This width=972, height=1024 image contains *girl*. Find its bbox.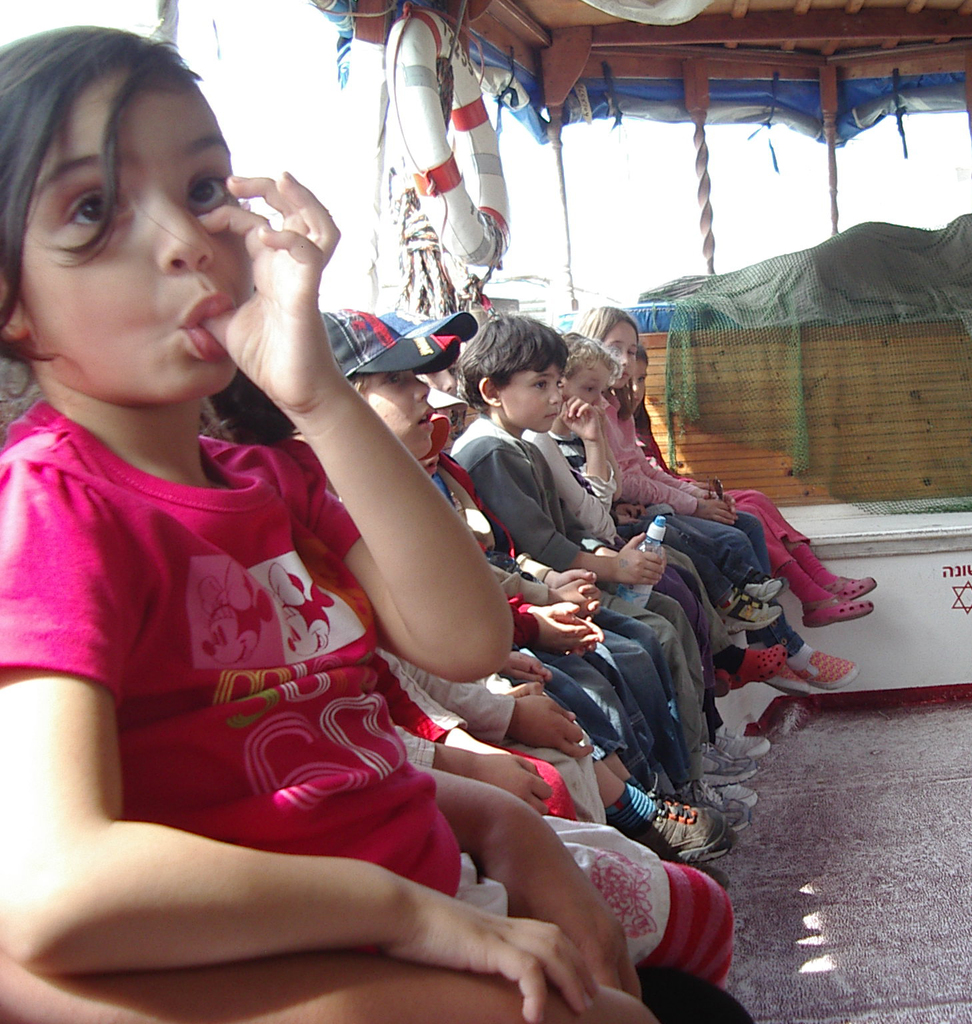
{"left": 568, "top": 295, "right": 861, "bottom": 699}.
